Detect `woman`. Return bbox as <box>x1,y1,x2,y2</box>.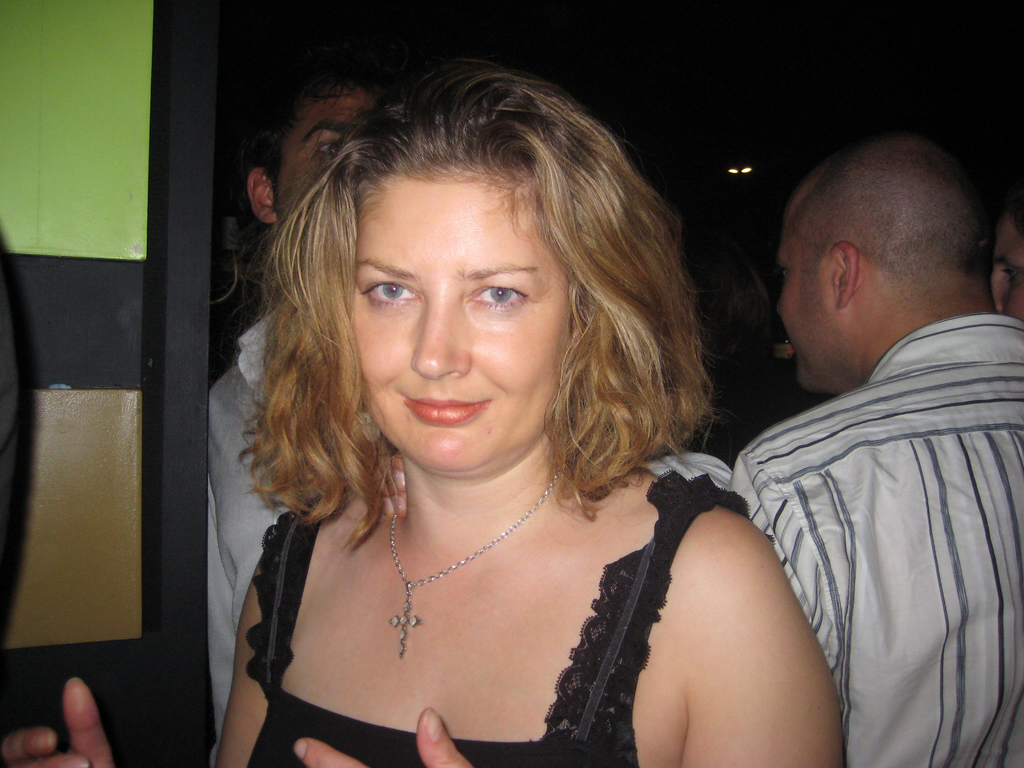
<box>185,56,844,767</box>.
